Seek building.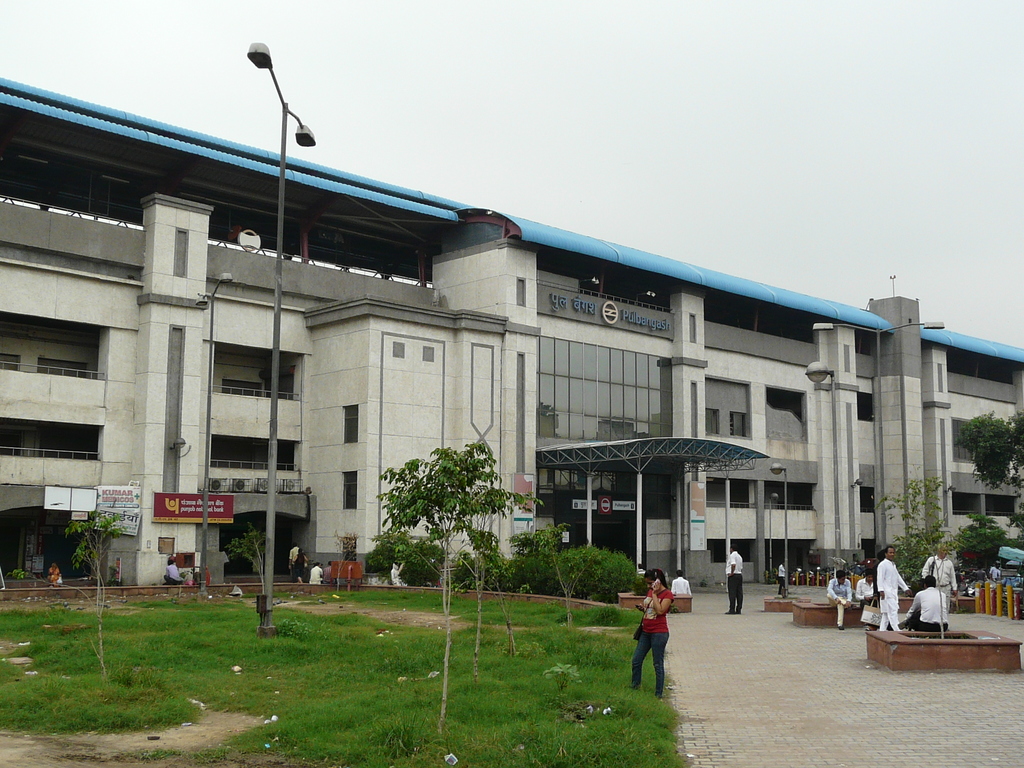
[left=0, top=74, right=1023, bottom=580].
